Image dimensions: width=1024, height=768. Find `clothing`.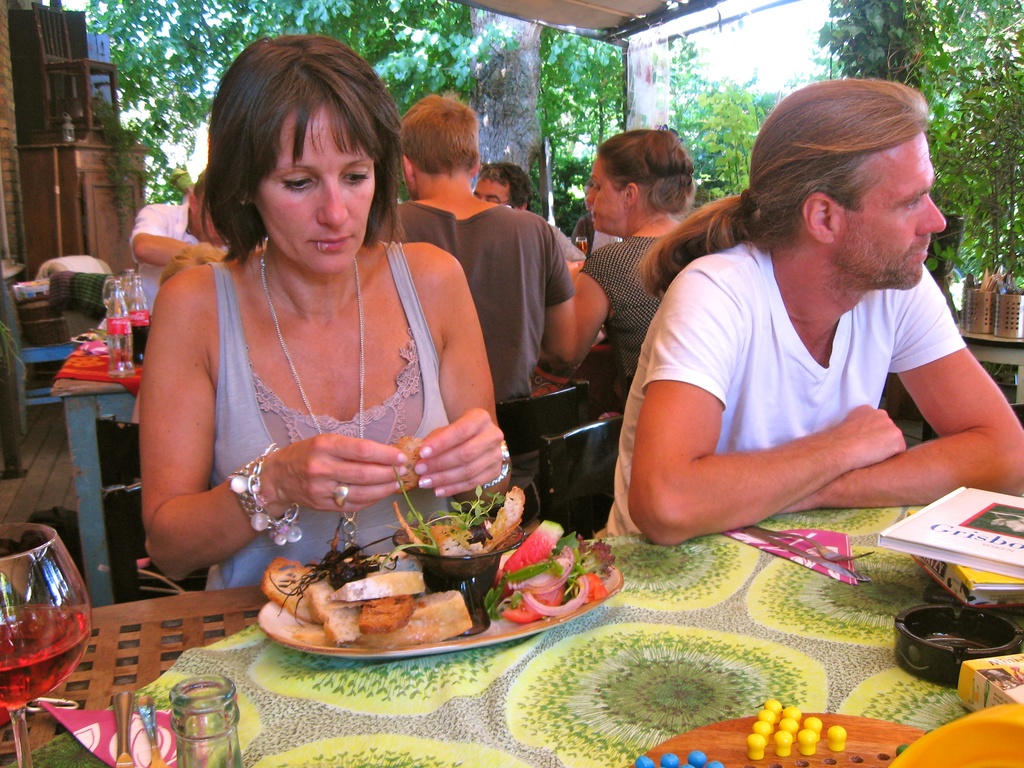
[388,193,573,401].
